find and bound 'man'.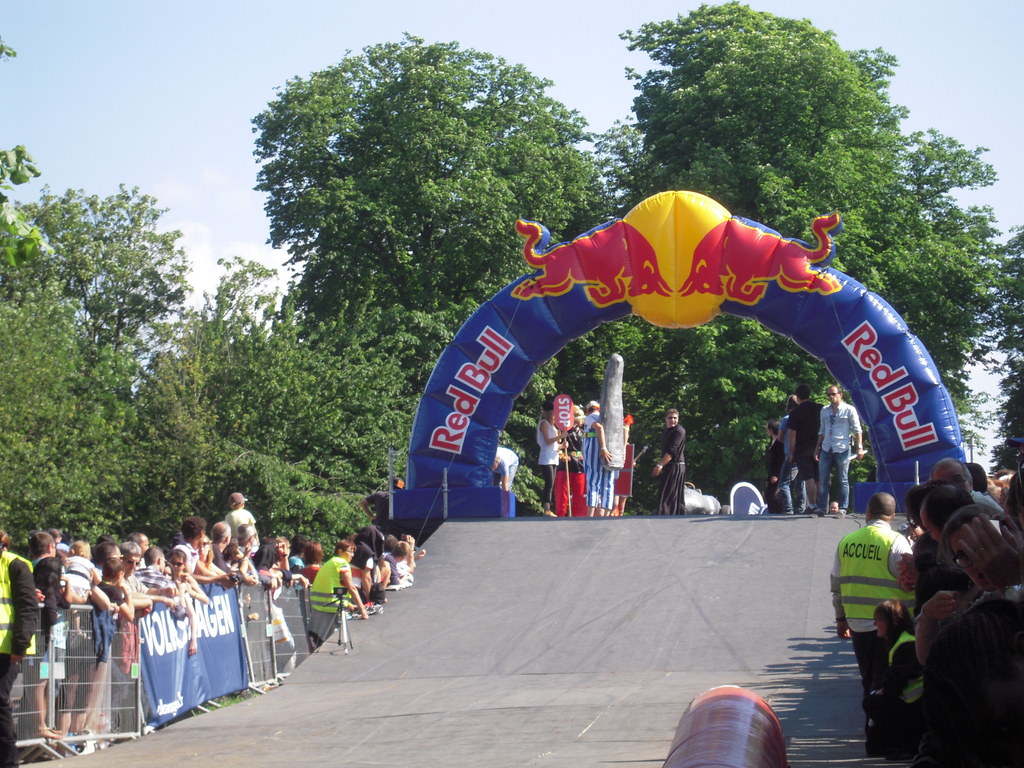
Bound: <box>230,515,266,586</box>.
